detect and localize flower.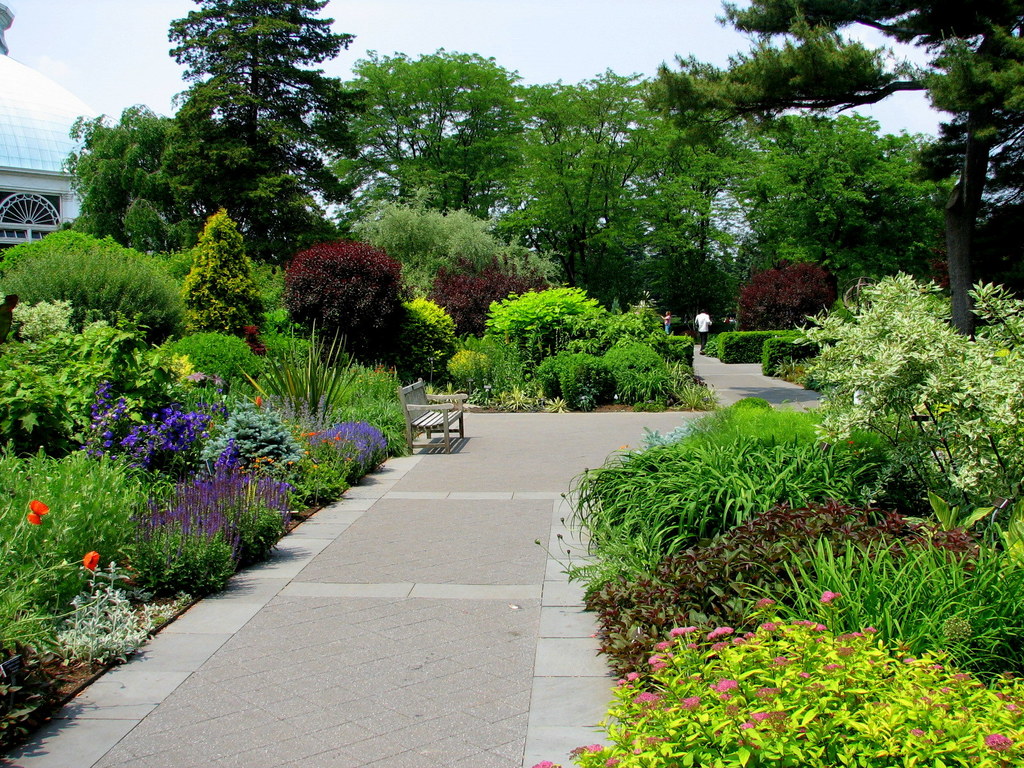
Localized at <region>706, 625, 735, 643</region>.
